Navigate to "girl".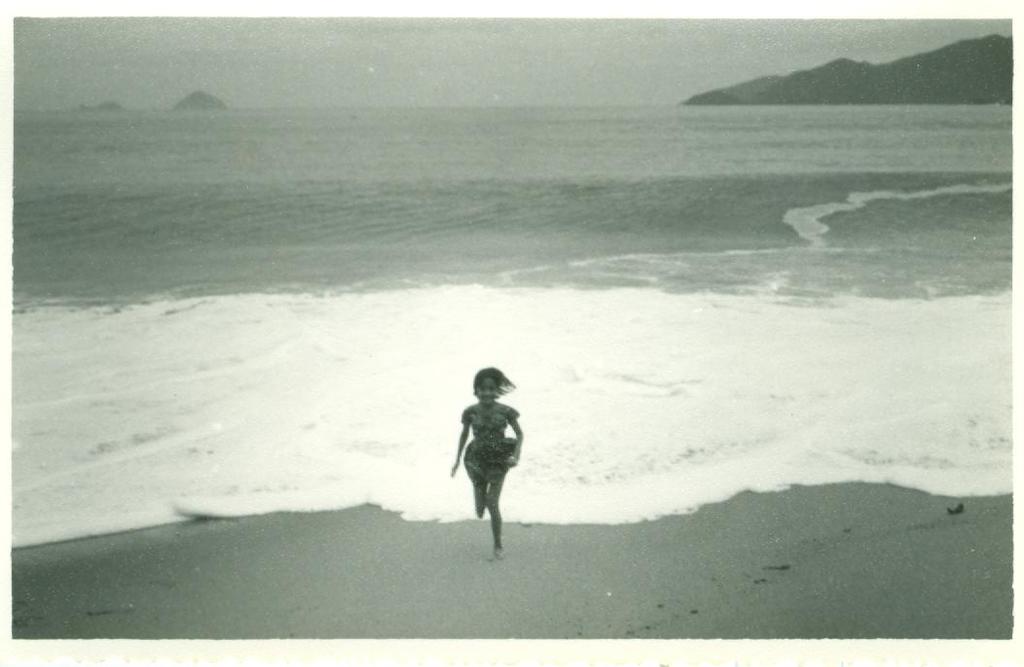
Navigation target: bbox=[450, 366, 525, 556].
